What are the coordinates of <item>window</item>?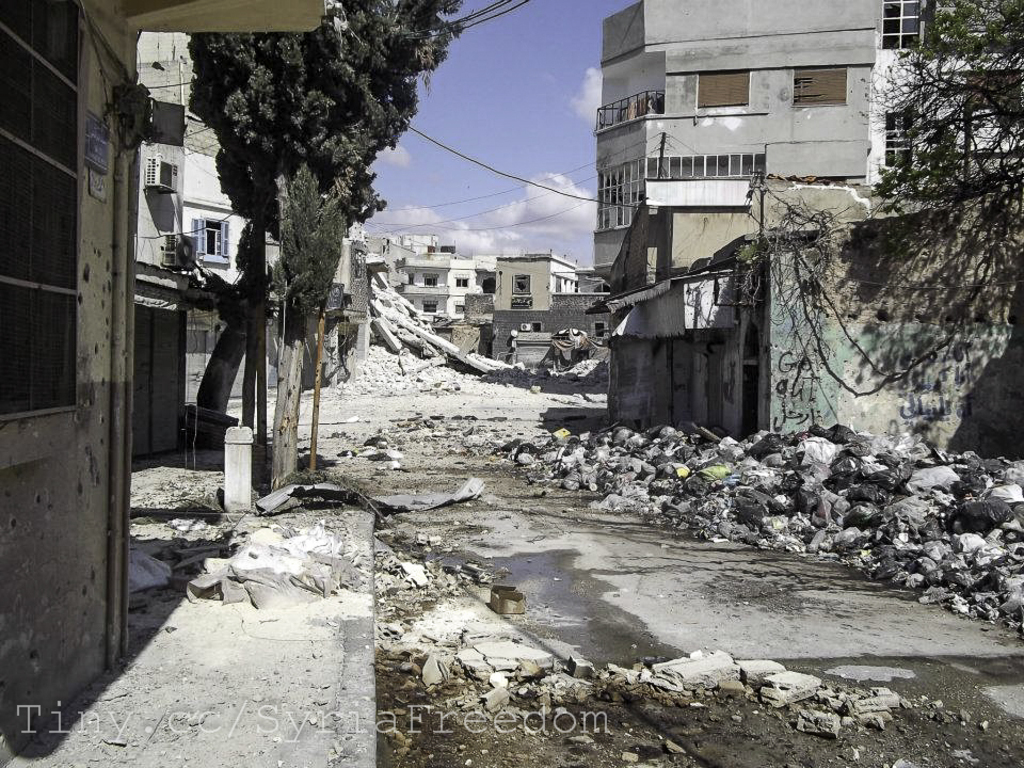
[x1=885, y1=106, x2=909, y2=173].
